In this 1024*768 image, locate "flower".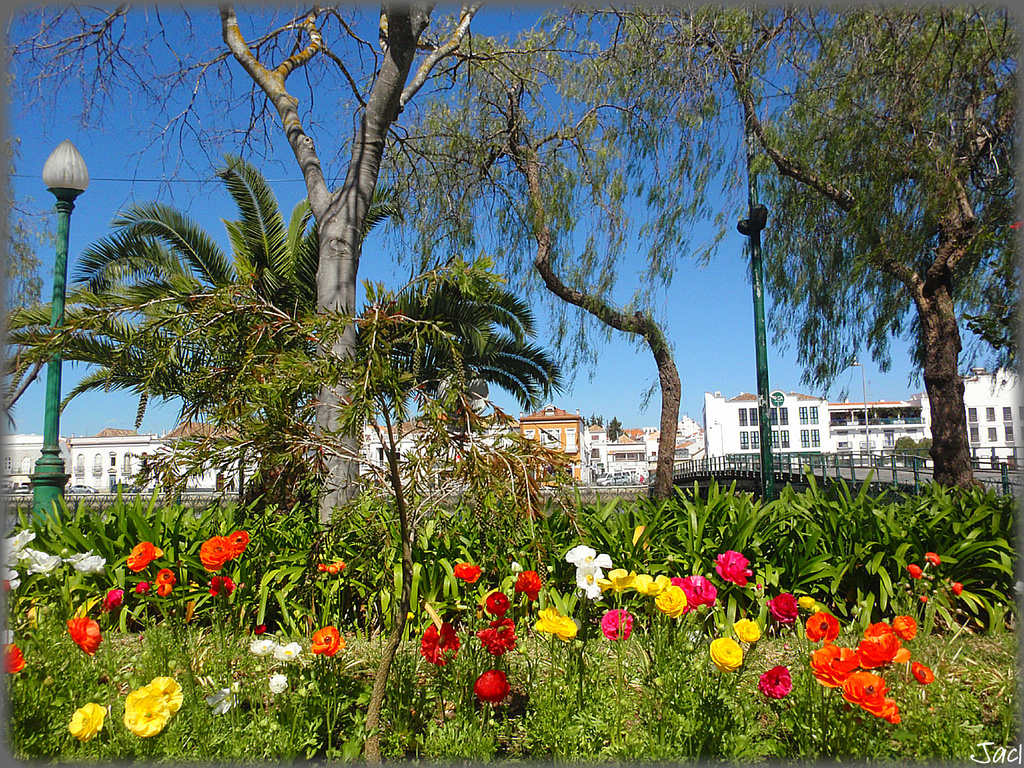
Bounding box: <box>228,529,250,553</box>.
